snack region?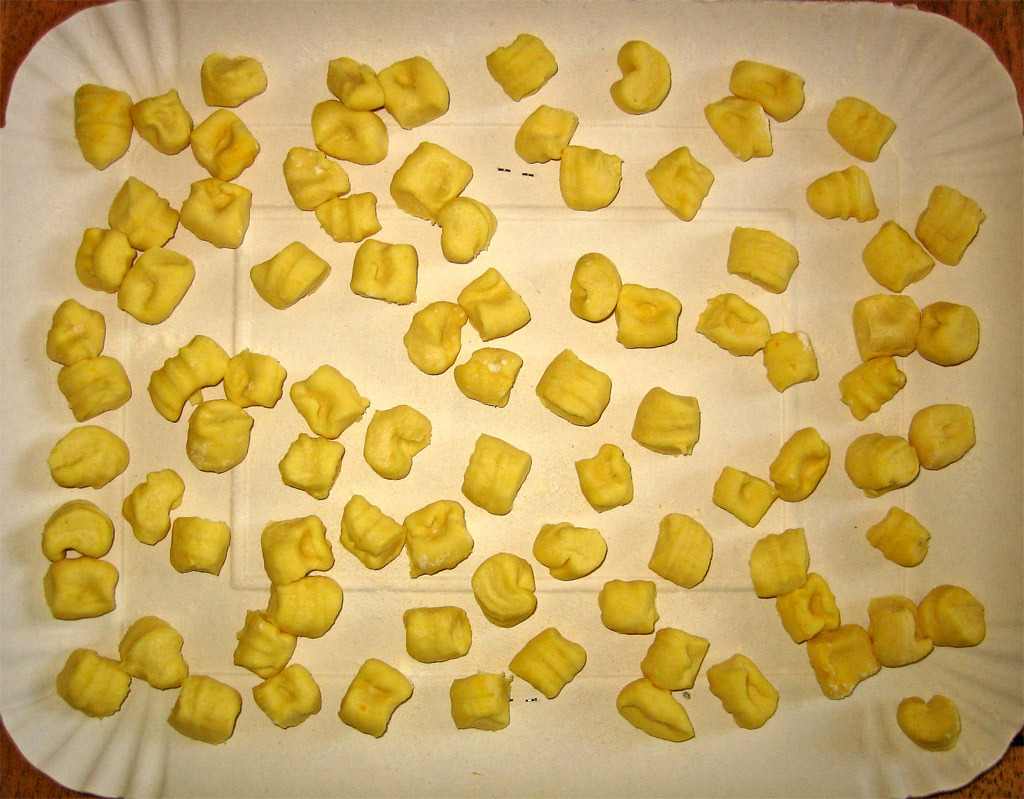
detection(119, 618, 191, 685)
